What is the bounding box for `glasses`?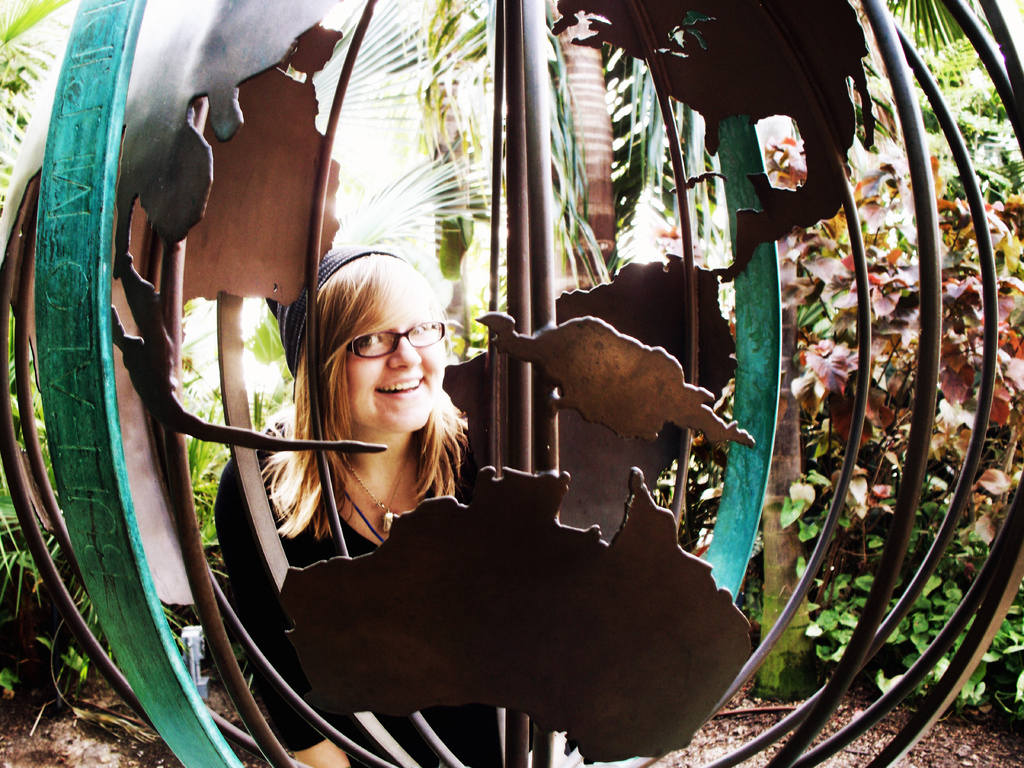
[left=330, top=312, right=448, bottom=381].
